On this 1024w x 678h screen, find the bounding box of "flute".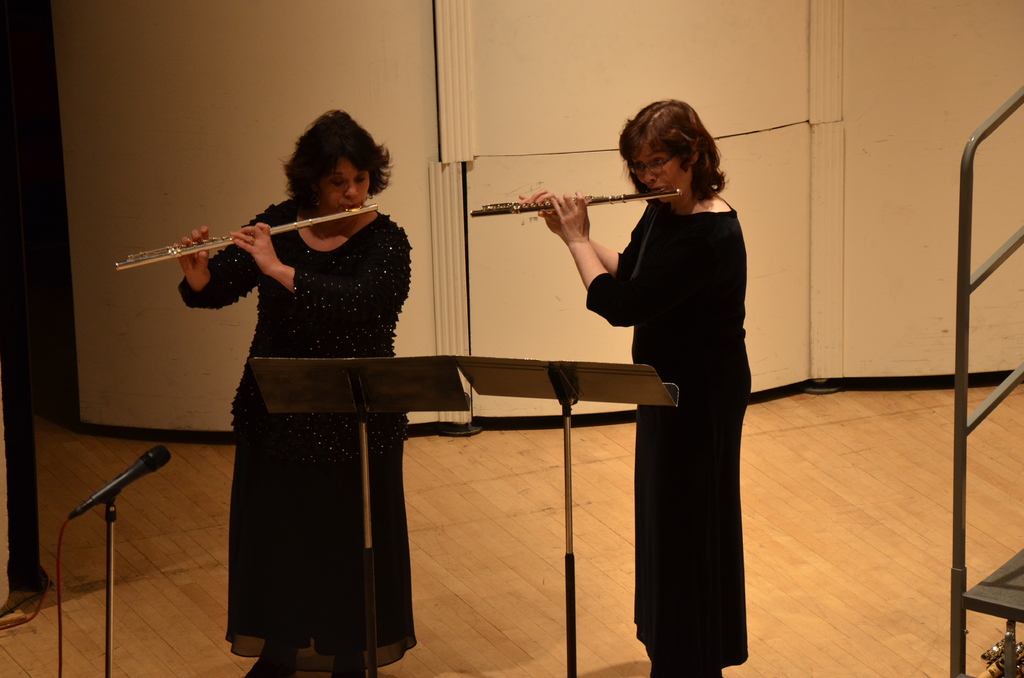
Bounding box: [470, 189, 682, 216].
